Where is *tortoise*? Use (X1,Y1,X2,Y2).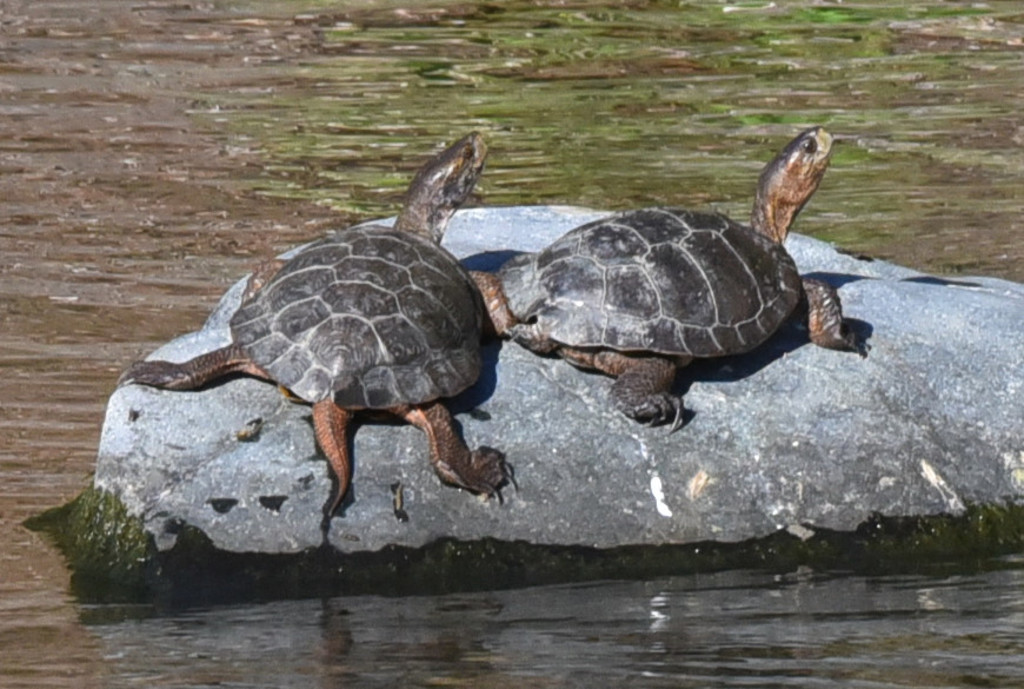
(107,126,524,516).
